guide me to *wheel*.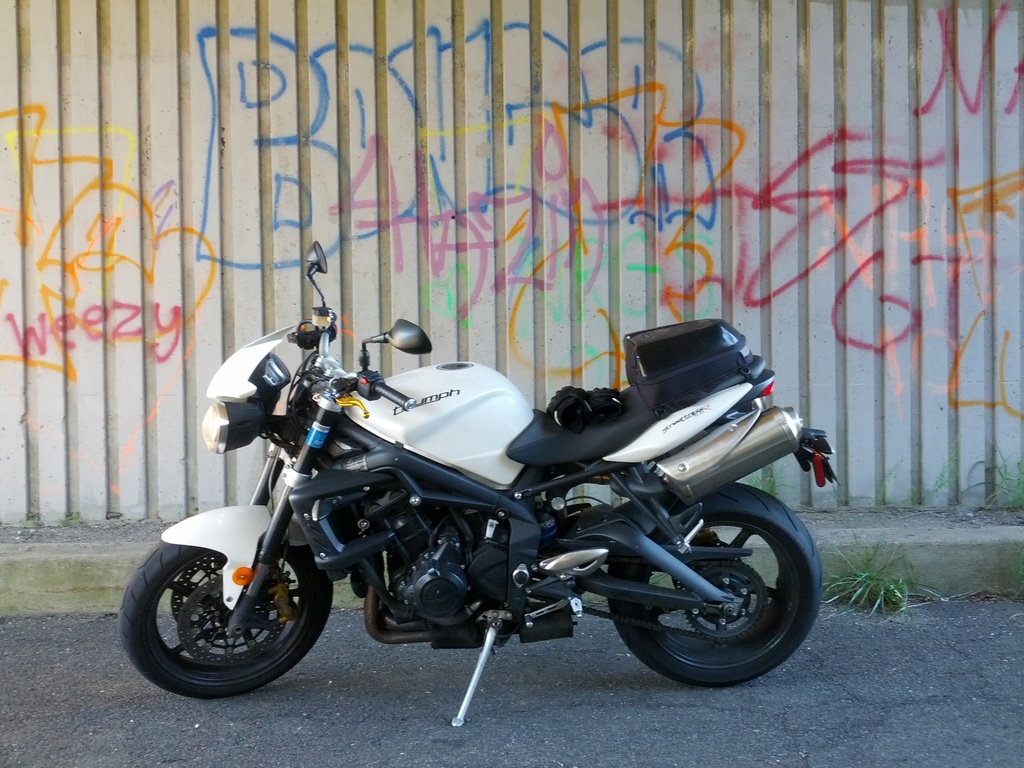
Guidance: [113, 540, 335, 700].
